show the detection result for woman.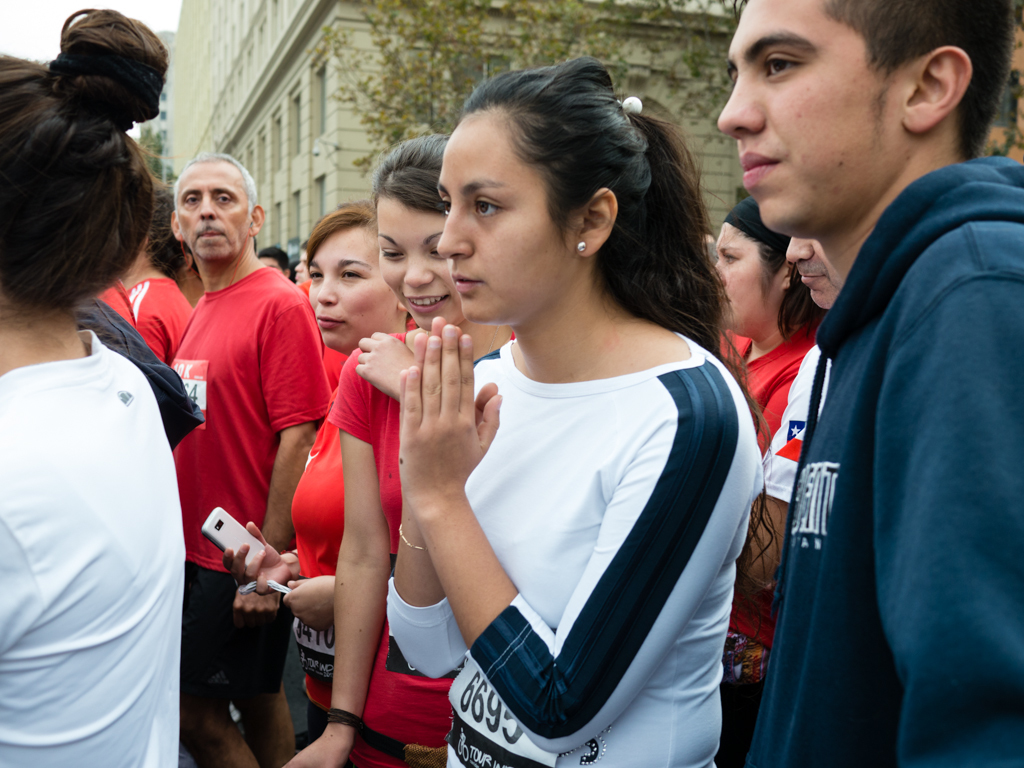
x1=277 y1=129 x2=516 y2=767.
